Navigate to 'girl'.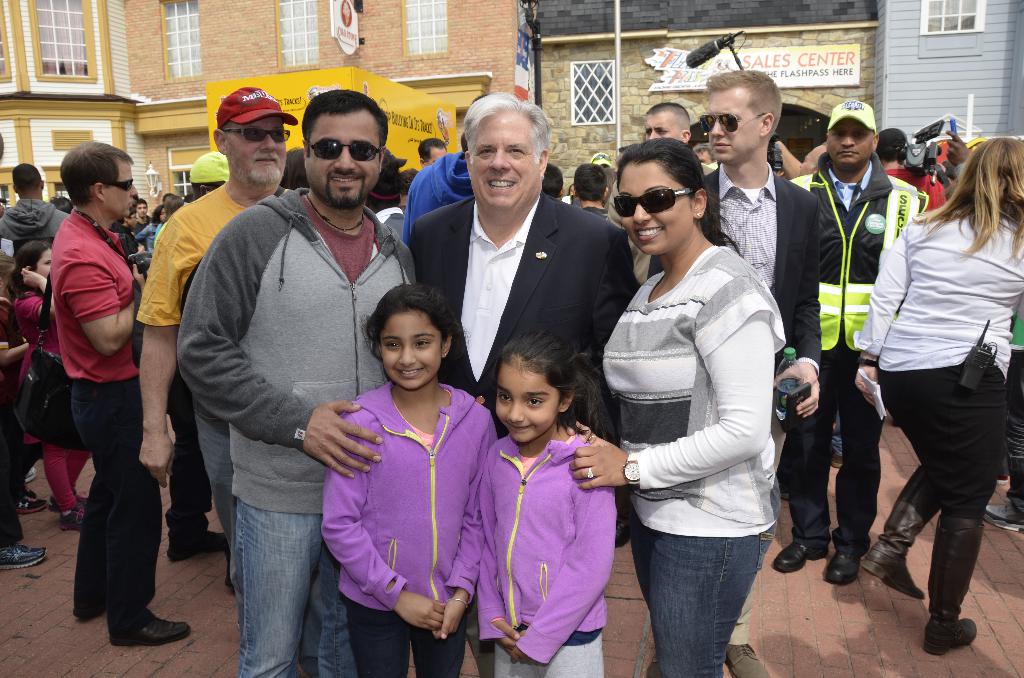
Navigation target: locate(319, 286, 499, 677).
